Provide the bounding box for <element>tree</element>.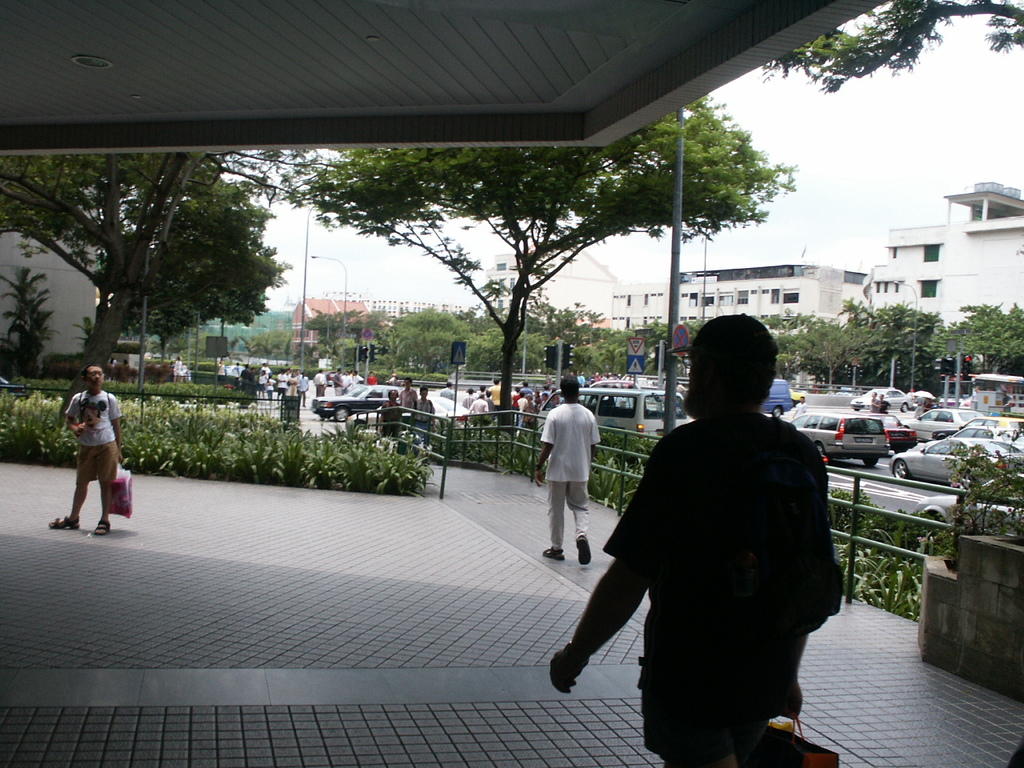
left=18, top=141, right=330, bottom=423.
